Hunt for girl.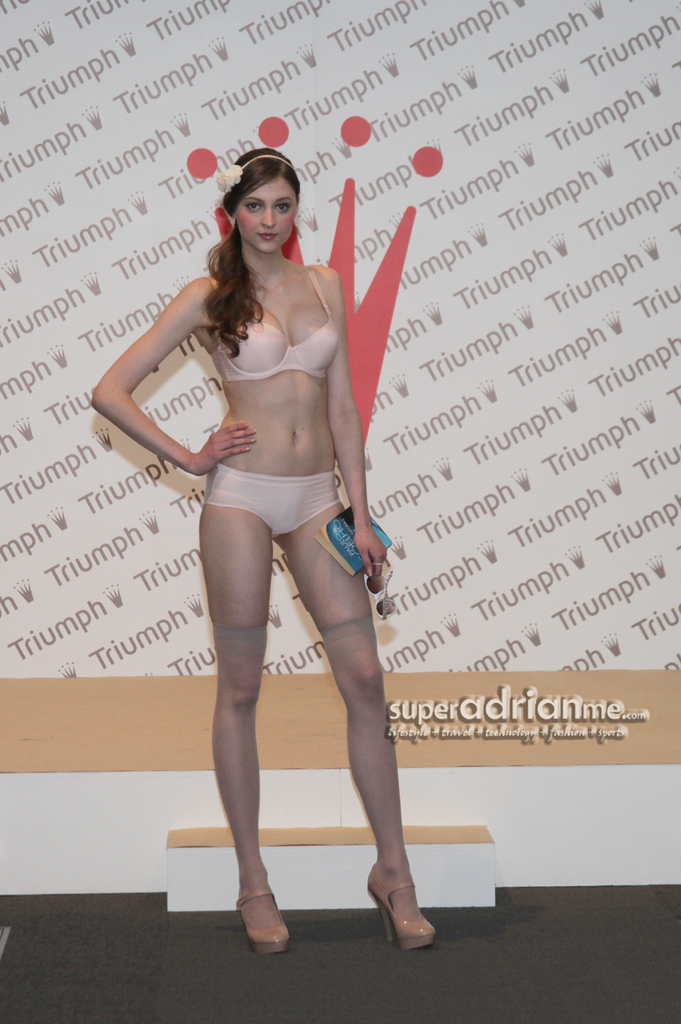
Hunted down at pyautogui.locateOnScreen(91, 145, 431, 948).
